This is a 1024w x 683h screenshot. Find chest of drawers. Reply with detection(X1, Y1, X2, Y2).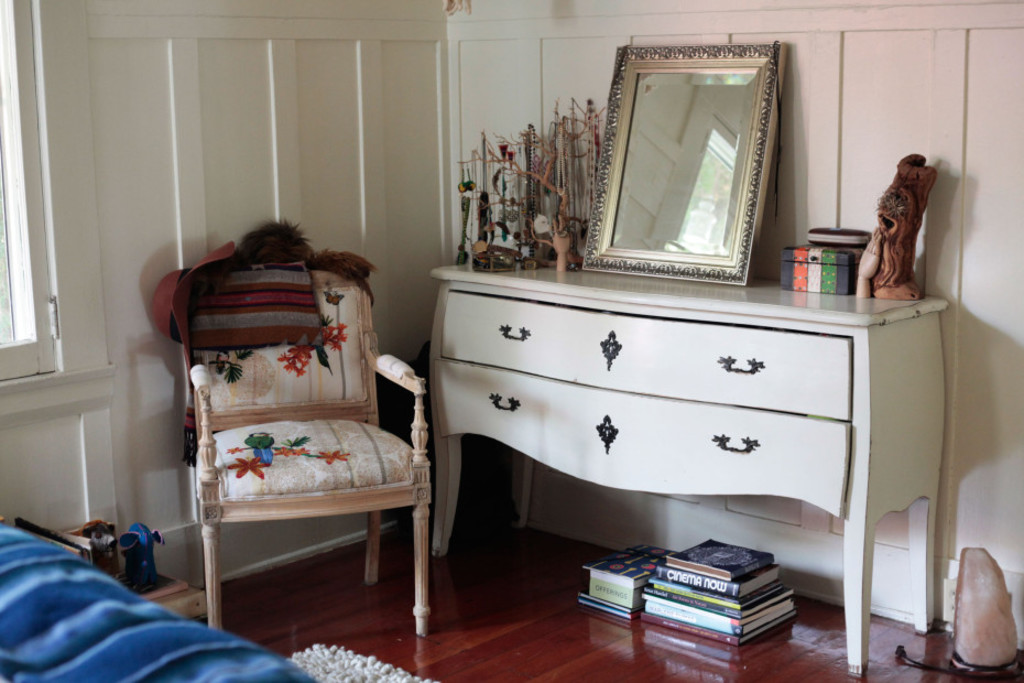
detection(431, 247, 949, 673).
